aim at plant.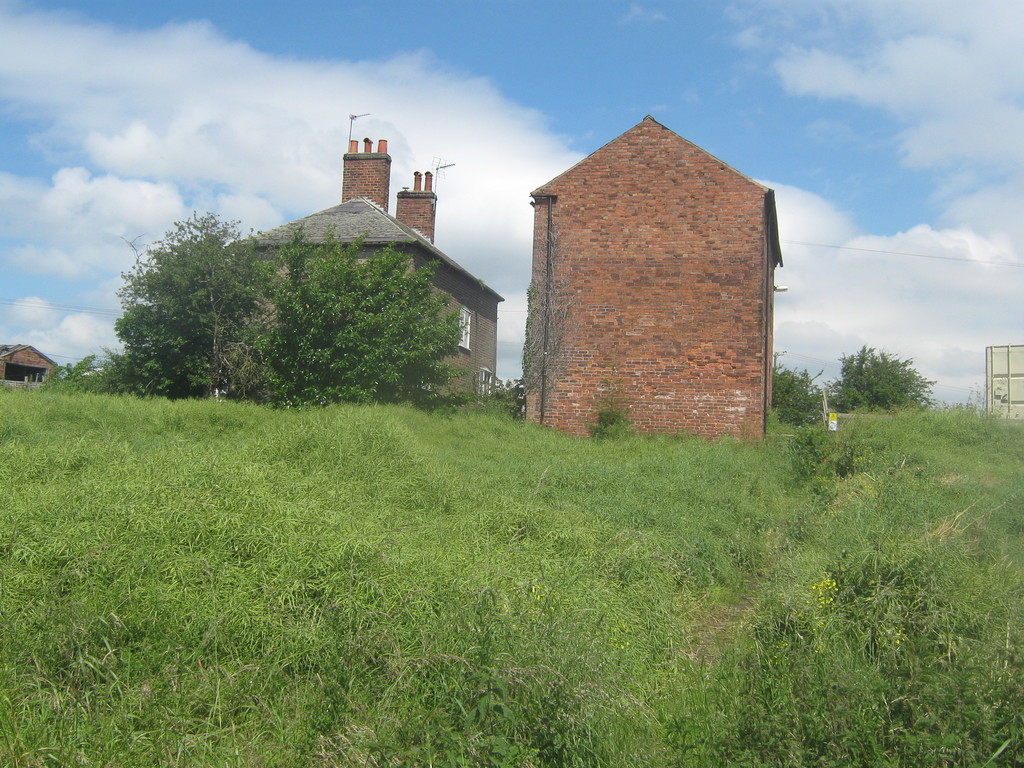
Aimed at 585, 409, 628, 439.
